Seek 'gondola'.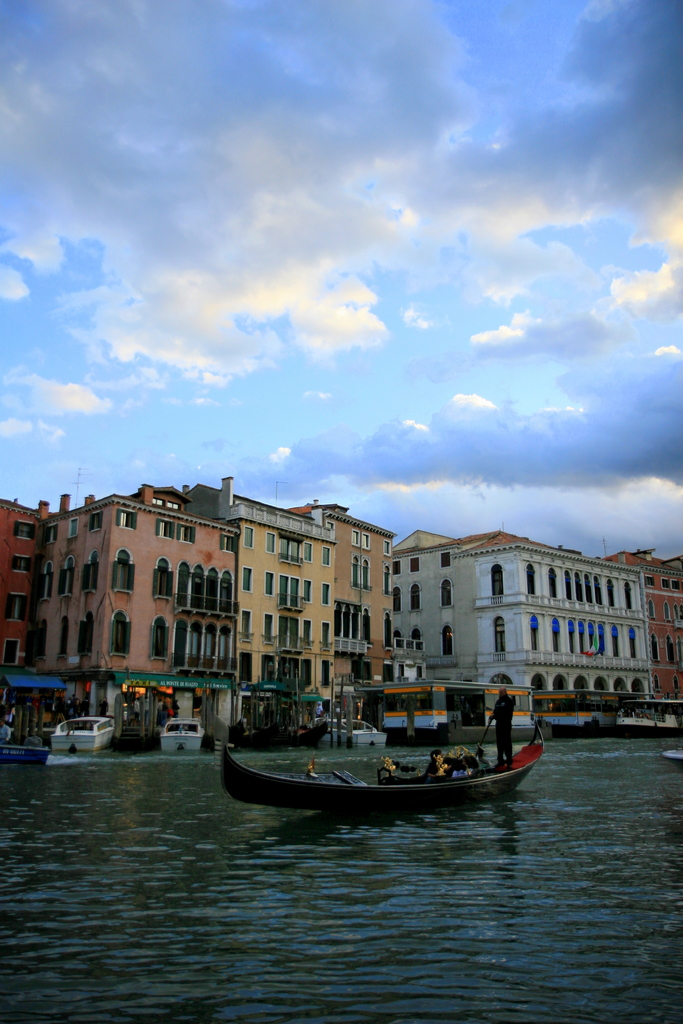
detection(197, 711, 549, 816).
